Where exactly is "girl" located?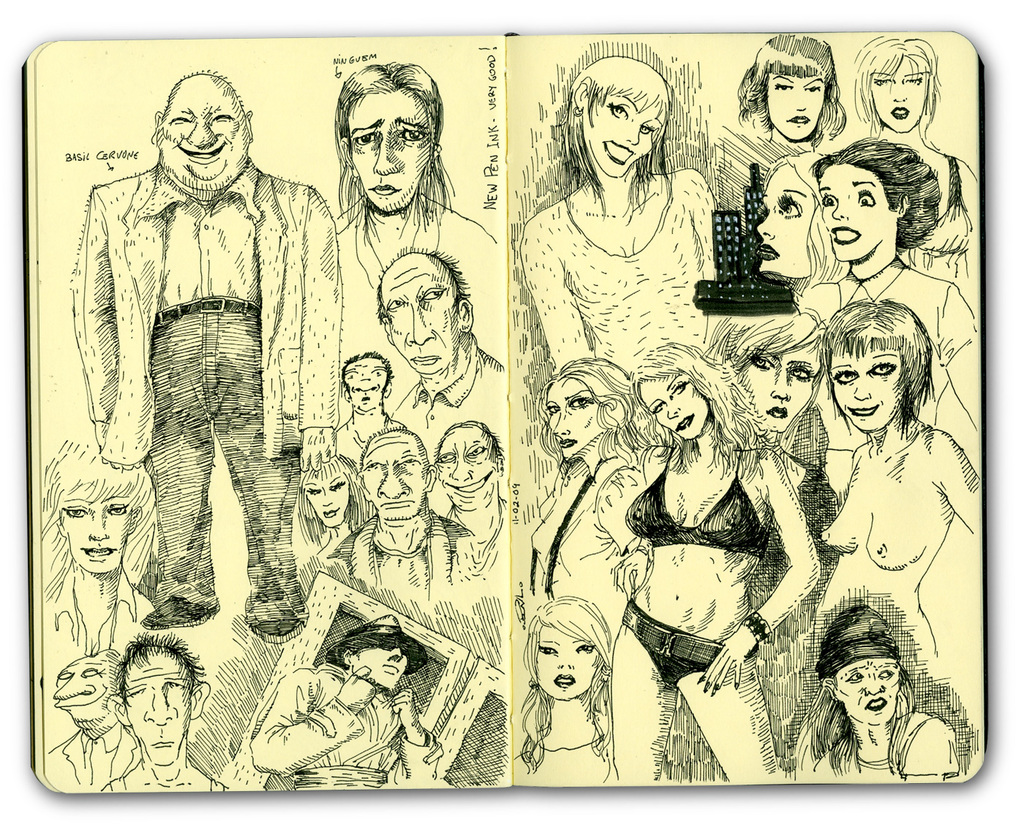
Its bounding box is (732,31,841,156).
